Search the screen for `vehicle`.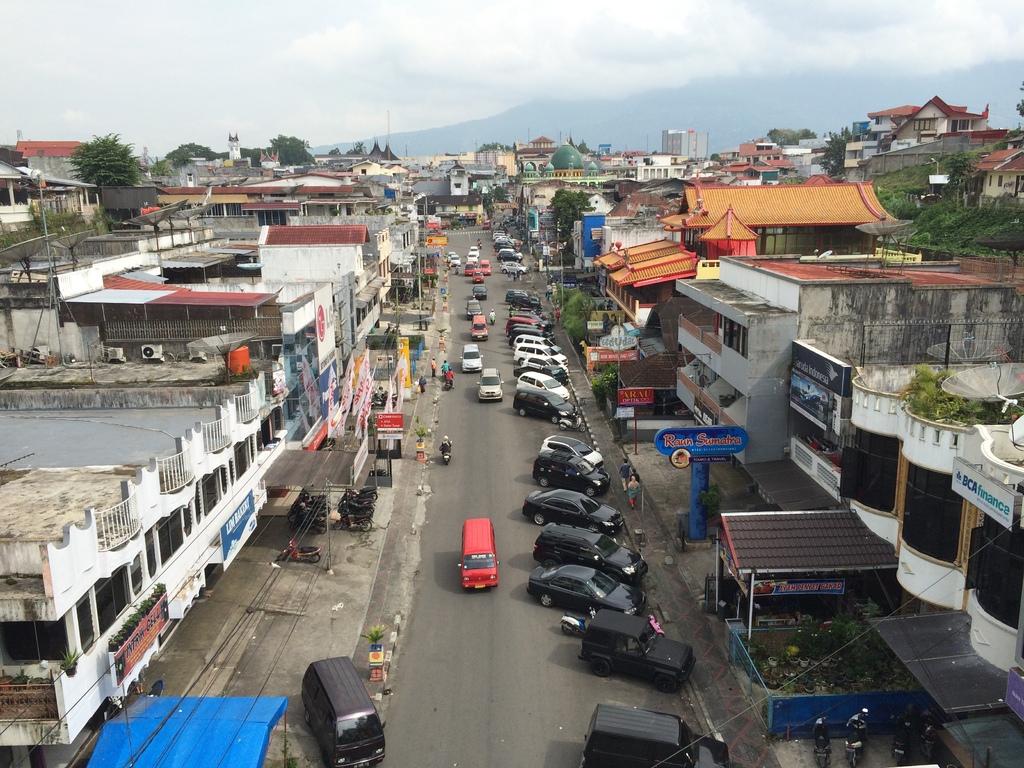
Found at [493, 237, 516, 242].
